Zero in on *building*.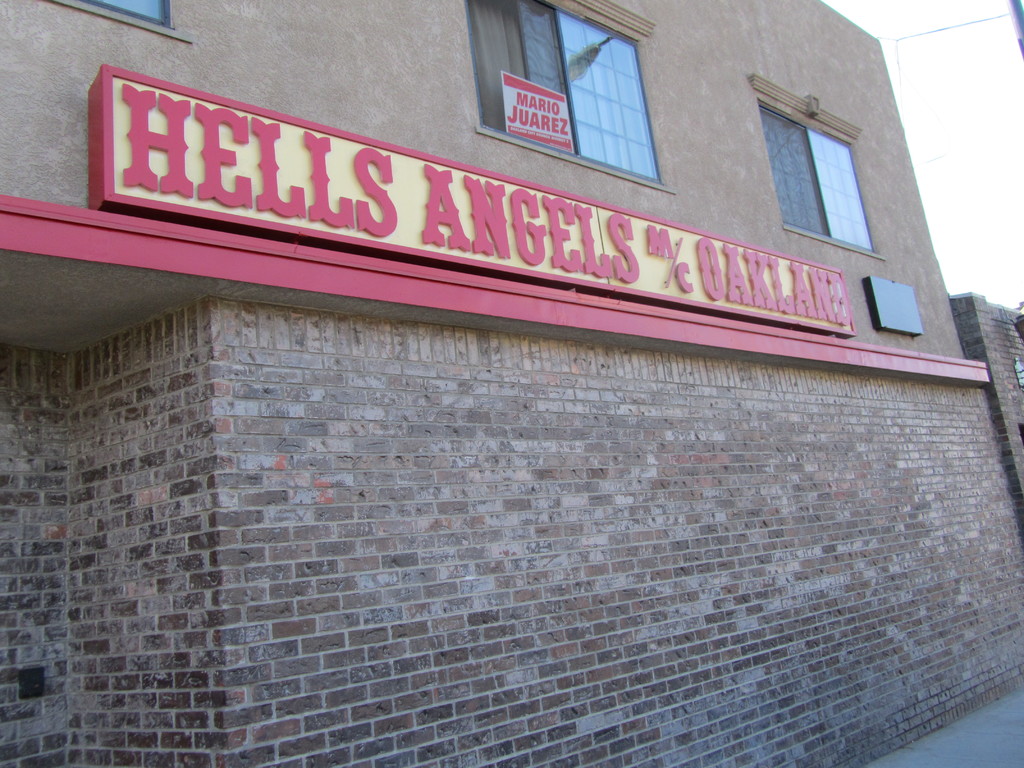
Zeroed in: select_region(948, 294, 1023, 494).
